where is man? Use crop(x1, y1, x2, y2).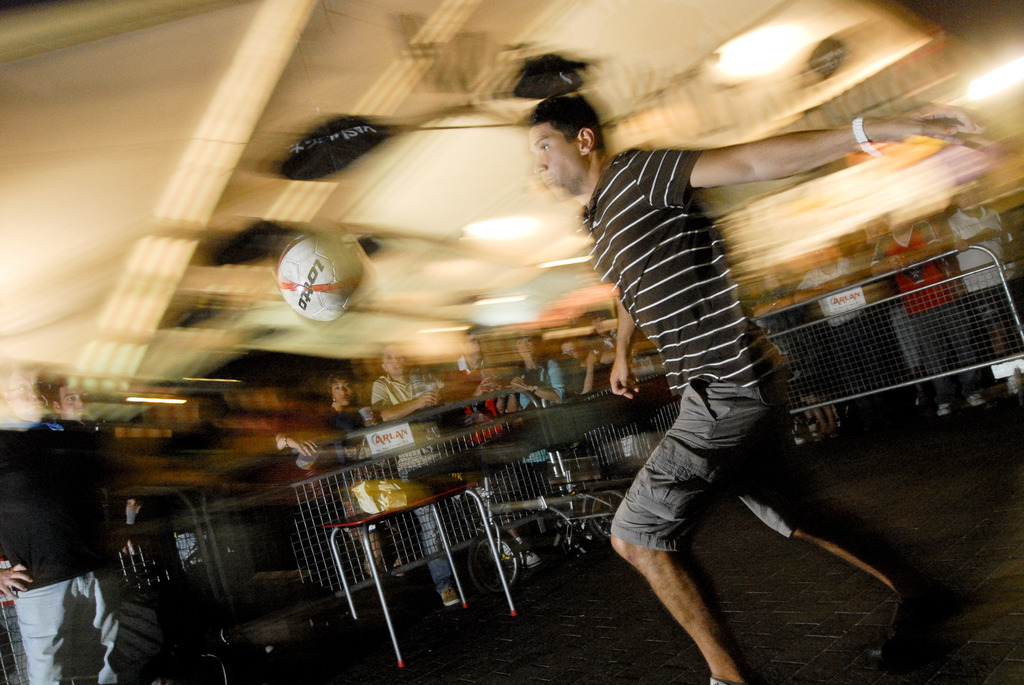
crop(493, 61, 913, 654).
